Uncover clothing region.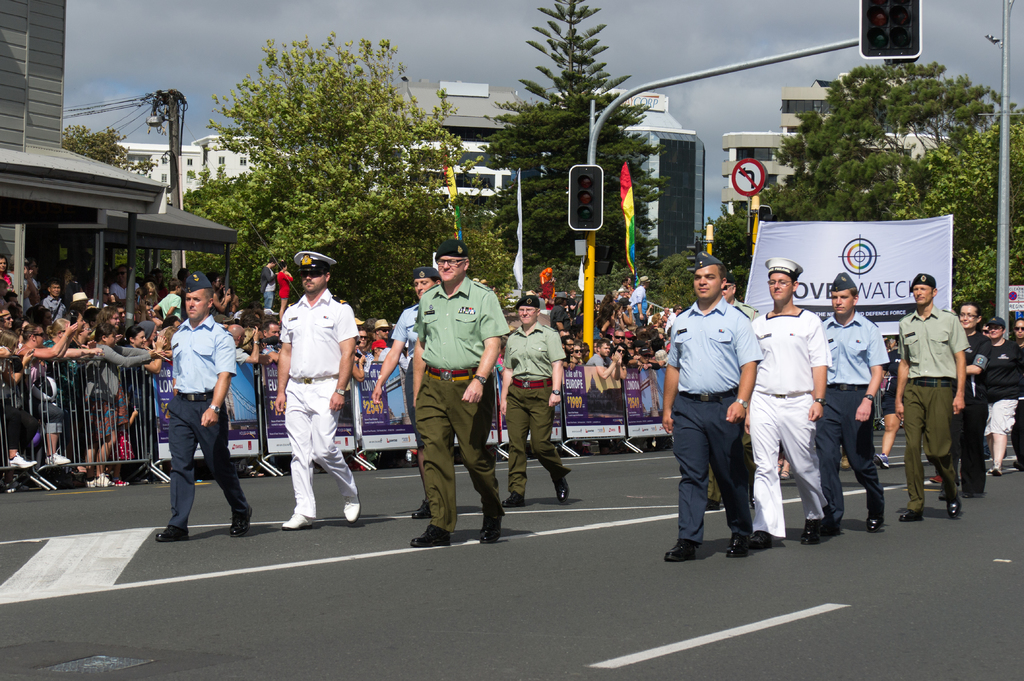
Uncovered: [263, 258, 349, 529].
